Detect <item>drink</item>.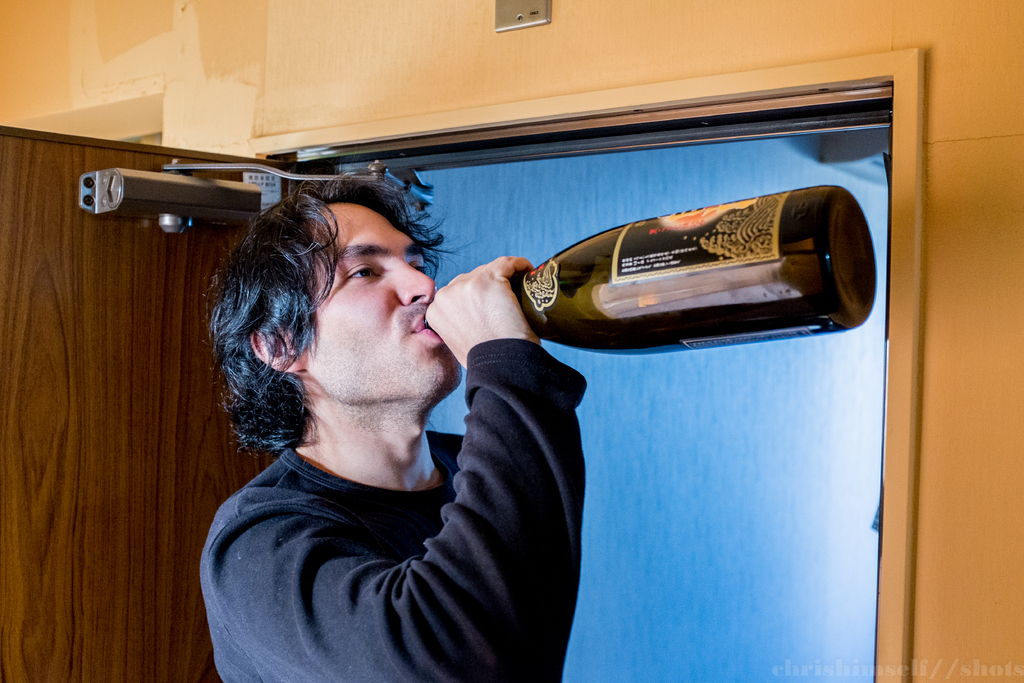
Detected at pyautogui.locateOnScreen(426, 186, 879, 363).
